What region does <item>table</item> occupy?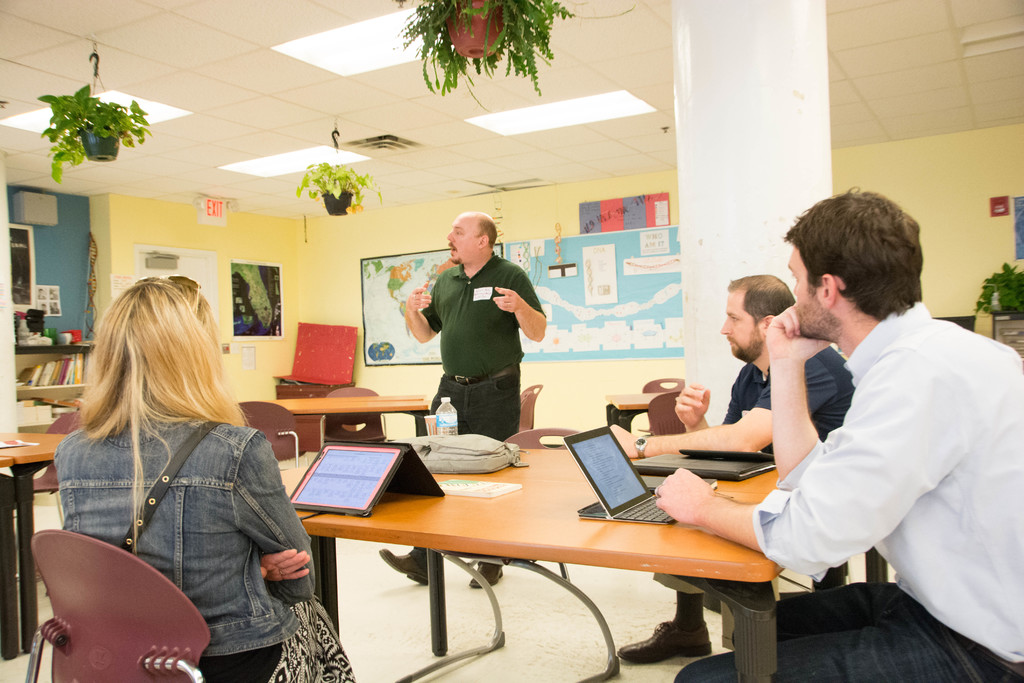
Rect(0, 427, 73, 661).
